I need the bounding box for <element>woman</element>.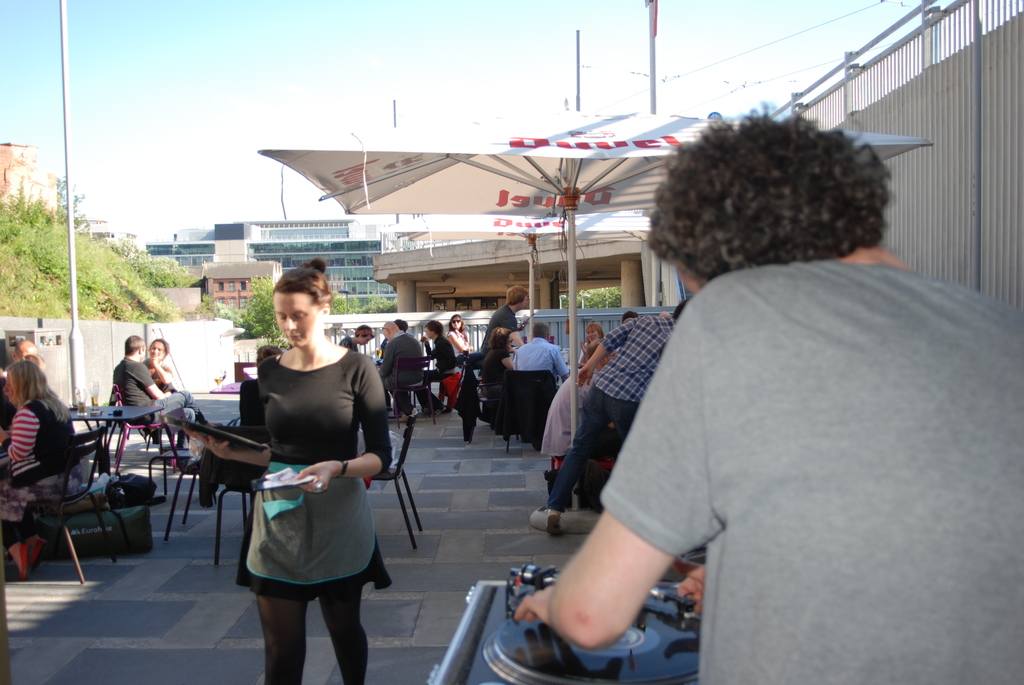
Here it is: detection(0, 358, 79, 584).
